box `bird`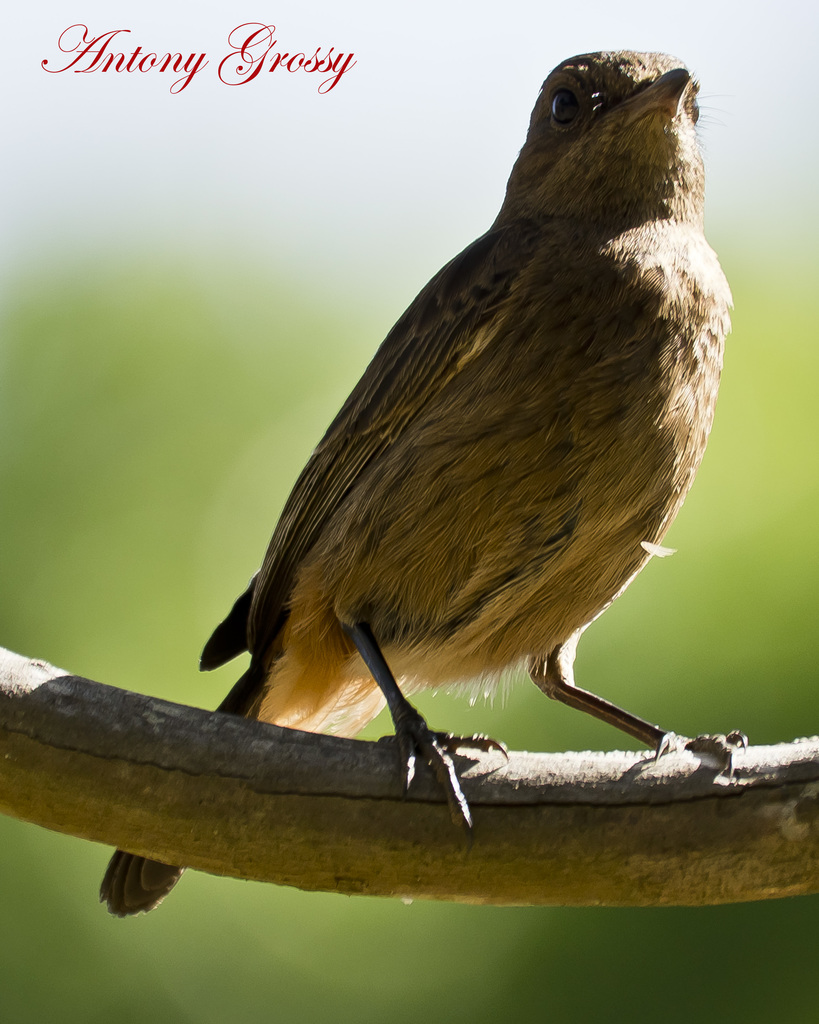
x1=95, y1=42, x2=746, y2=923
